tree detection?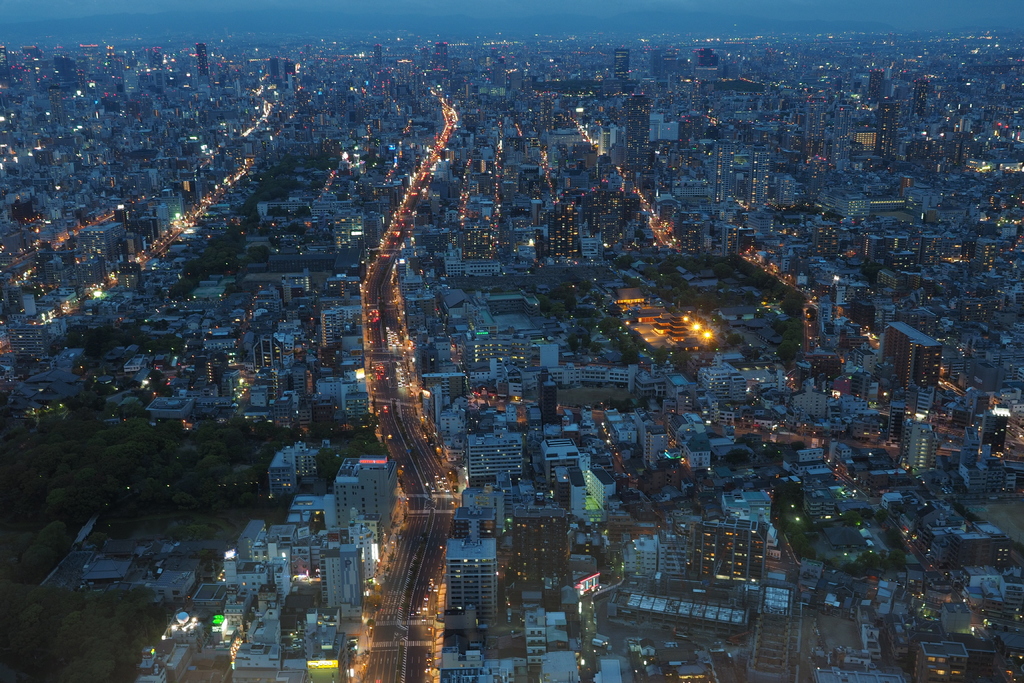
(238,210,262,222)
